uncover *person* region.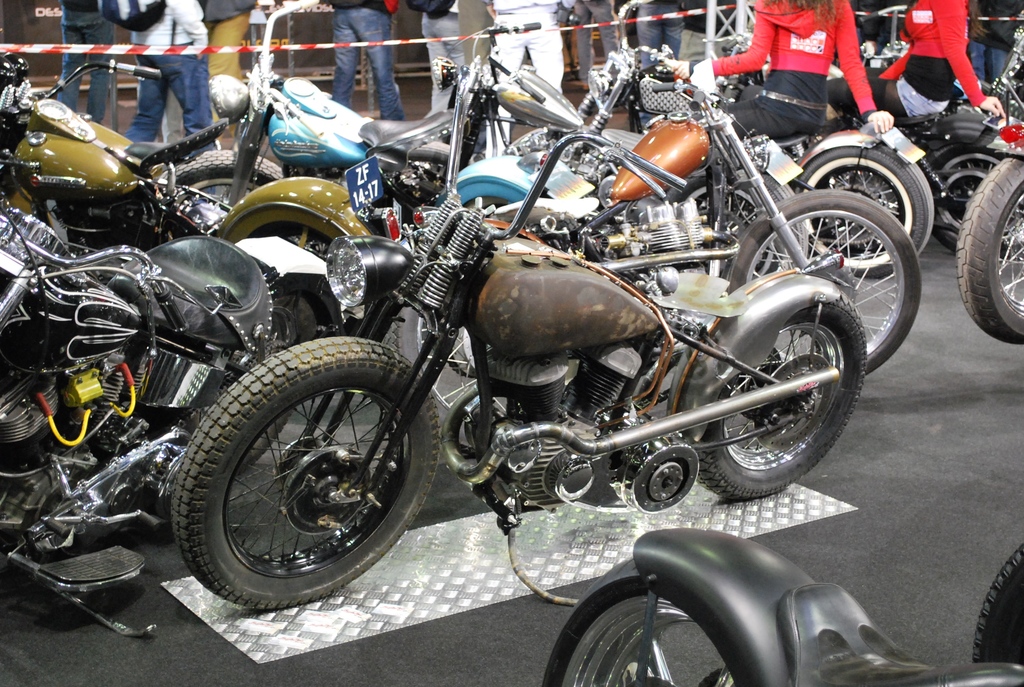
Uncovered: left=802, top=0, right=993, bottom=139.
